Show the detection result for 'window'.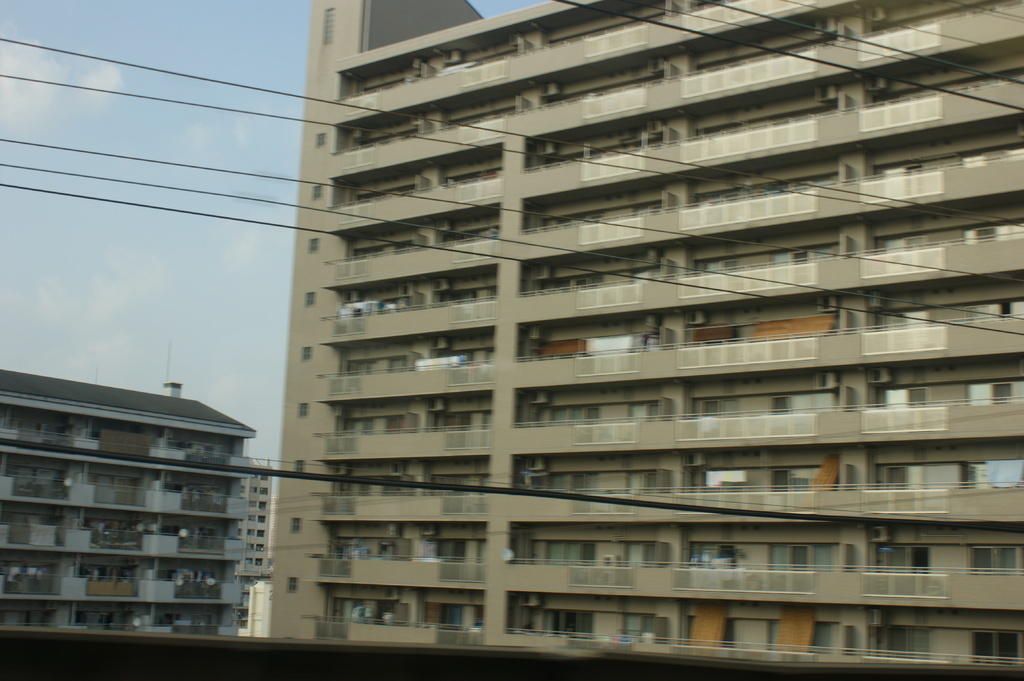
<bbox>996, 629, 1021, 666</bbox>.
